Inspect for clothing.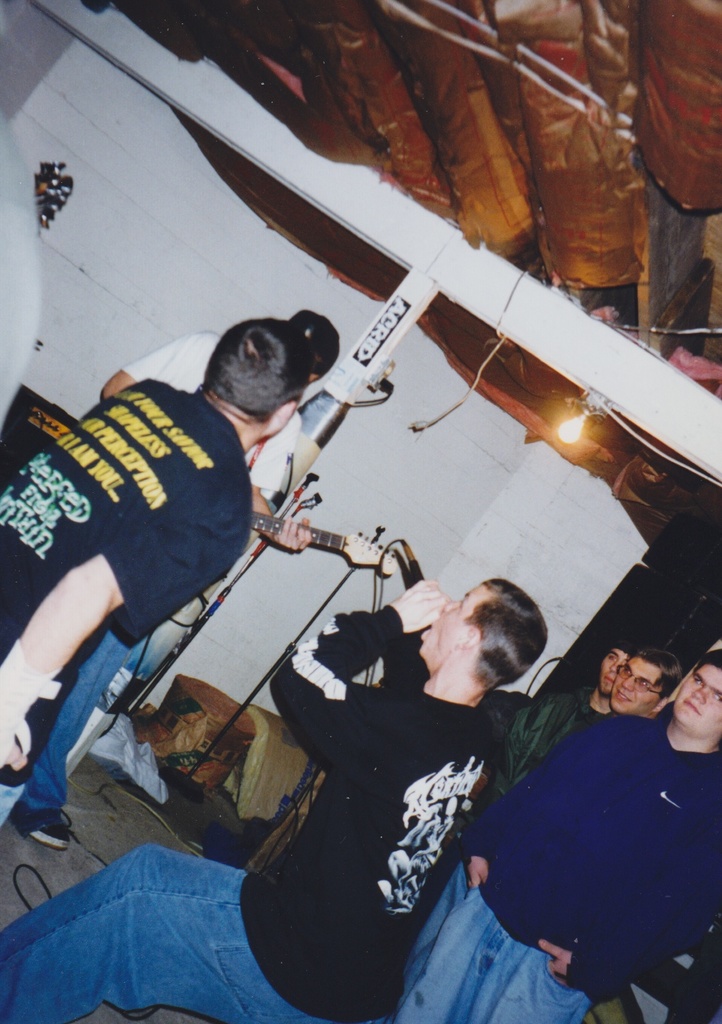
Inspection: <box>0,838,333,1023</box>.
